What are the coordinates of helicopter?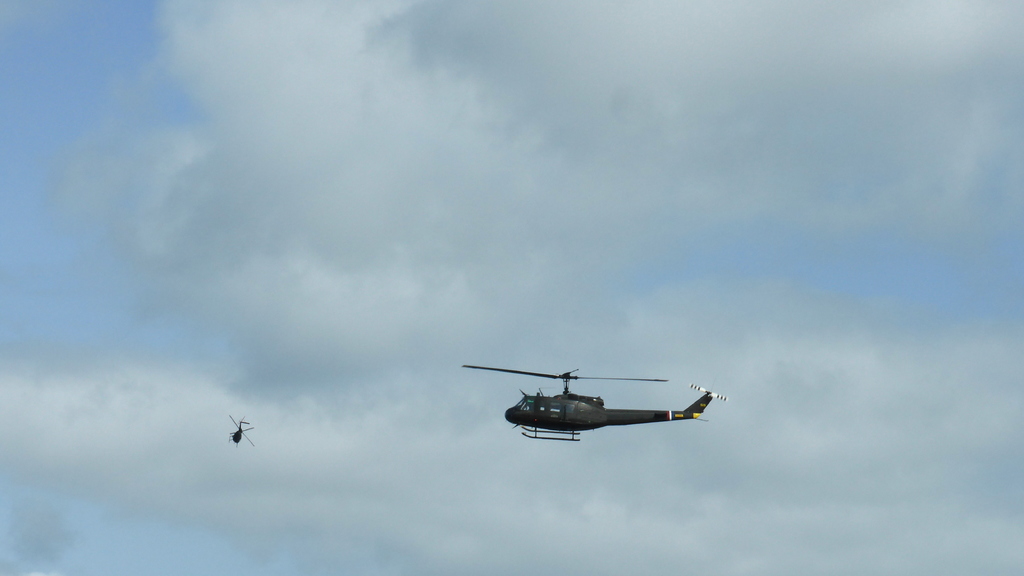
(465, 350, 729, 443).
